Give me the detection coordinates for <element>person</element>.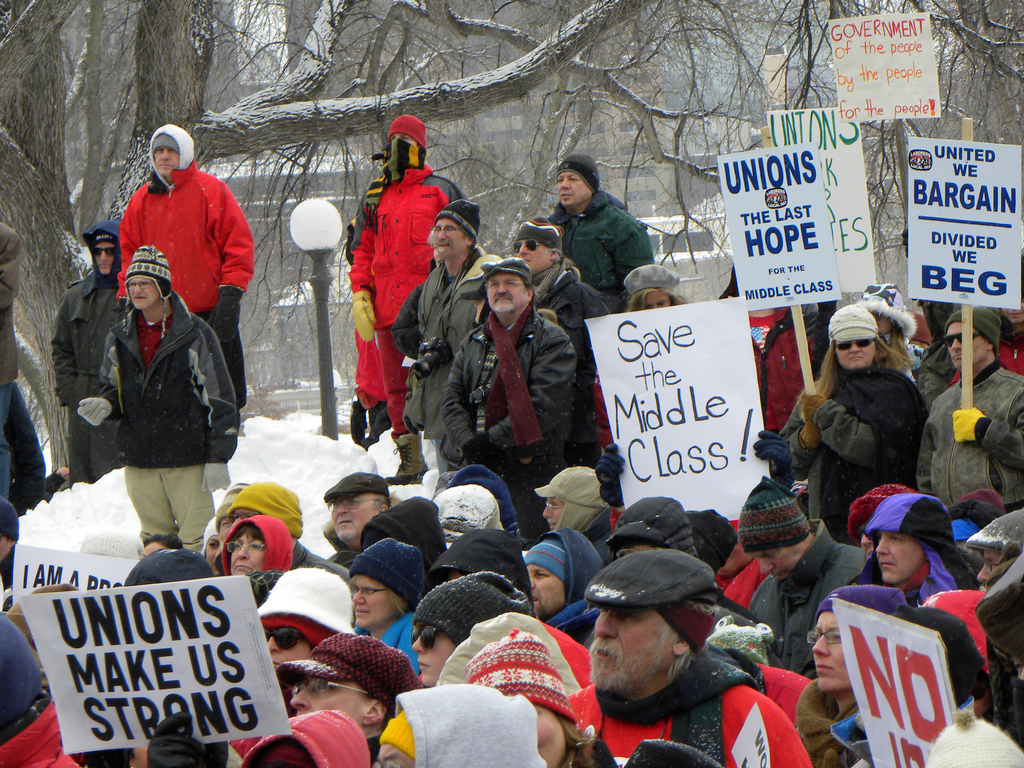
x1=440, y1=256, x2=576, y2=541.
